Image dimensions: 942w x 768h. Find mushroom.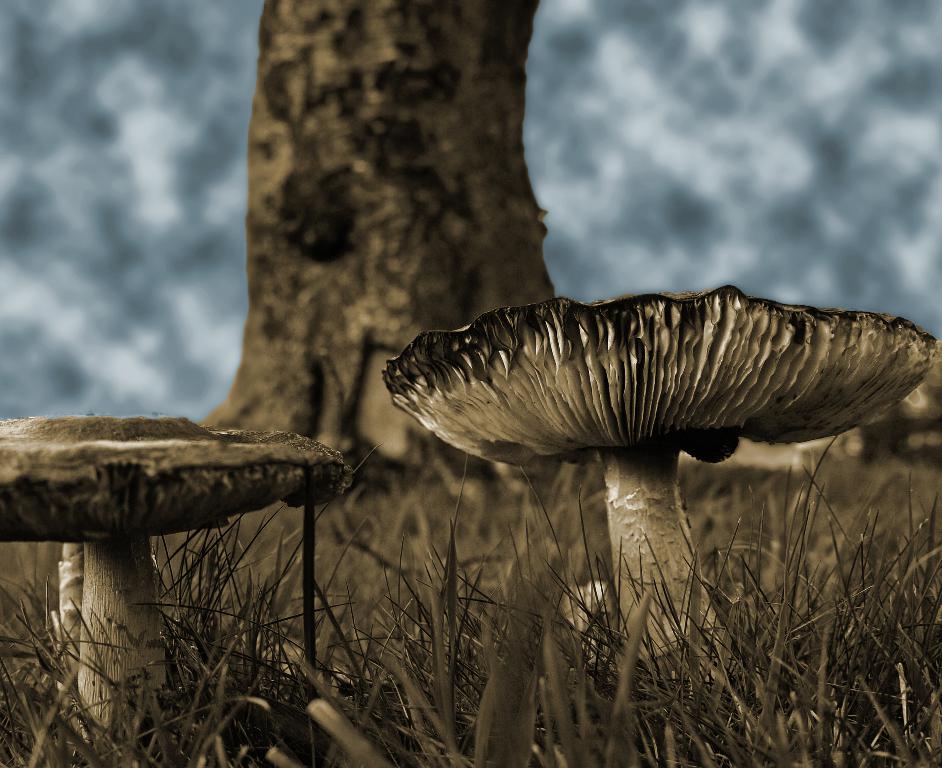
bbox(360, 255, 938, 643).
